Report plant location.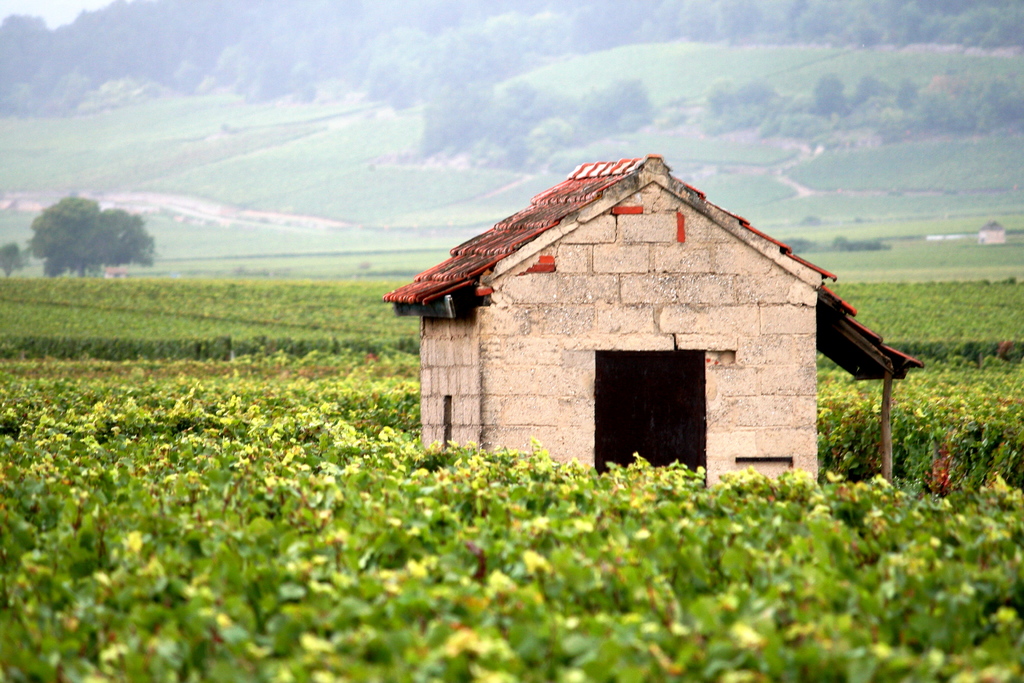
Report: bbox(813, 276, 1023, 363).
